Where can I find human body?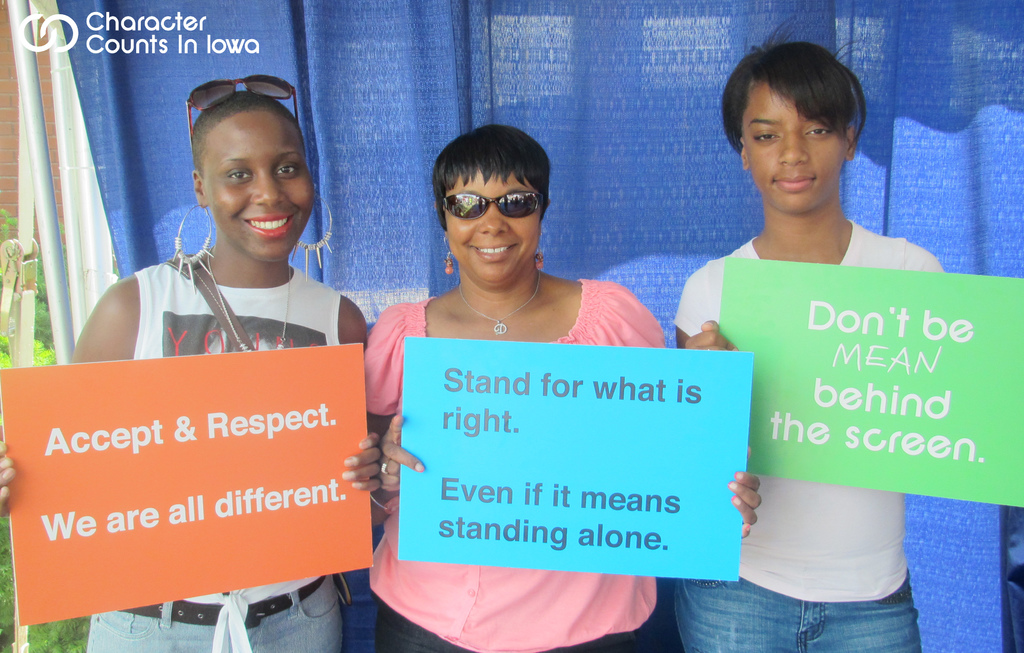
You can find it at rect(680, 80, 965, 624).
